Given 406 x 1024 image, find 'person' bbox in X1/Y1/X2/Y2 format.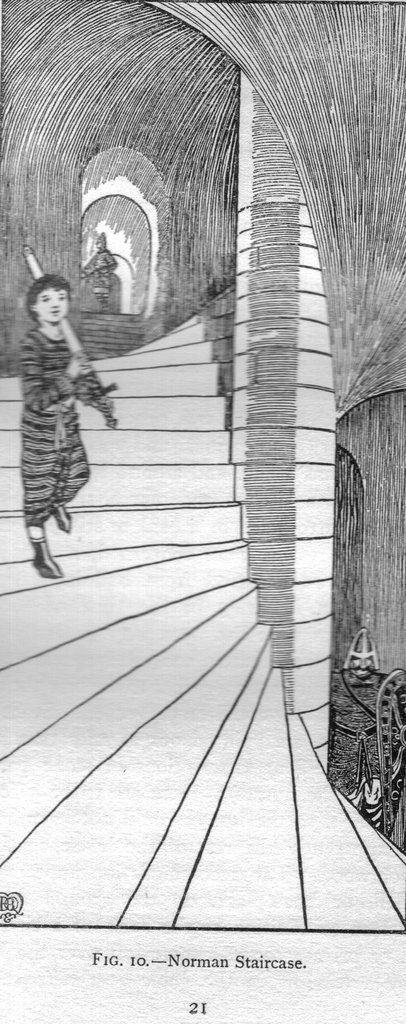
8/267/113/577.
